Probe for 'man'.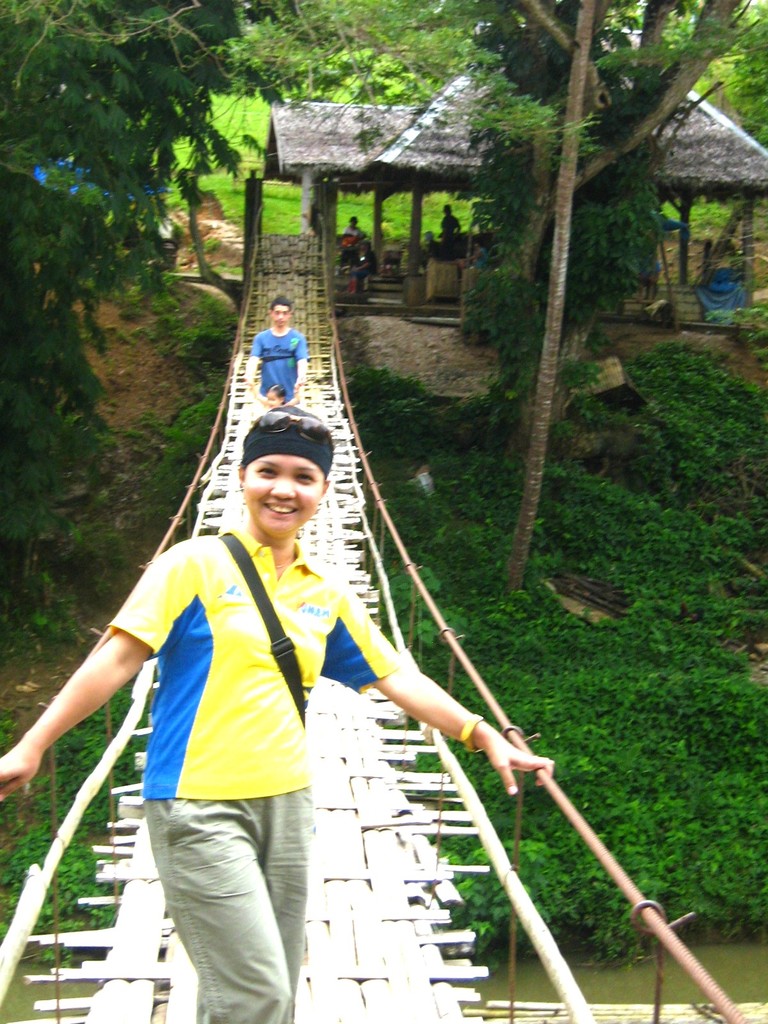
Probe result: [left=248, top=315, right=303, bottom=457].
